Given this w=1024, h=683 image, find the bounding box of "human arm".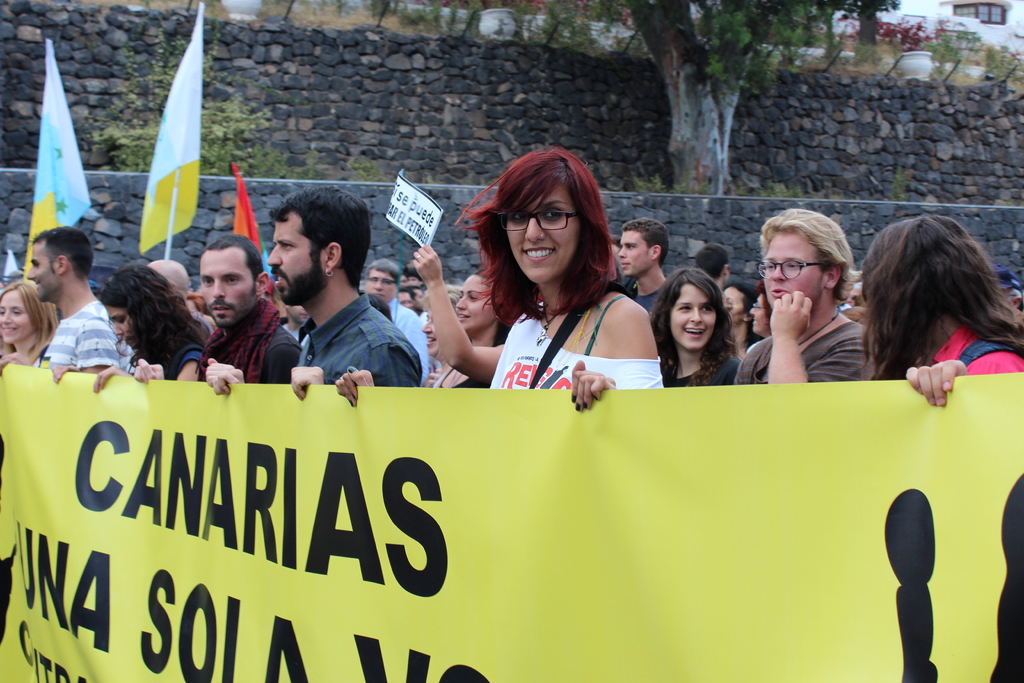
l=203, t=359, r=244, b=395.
